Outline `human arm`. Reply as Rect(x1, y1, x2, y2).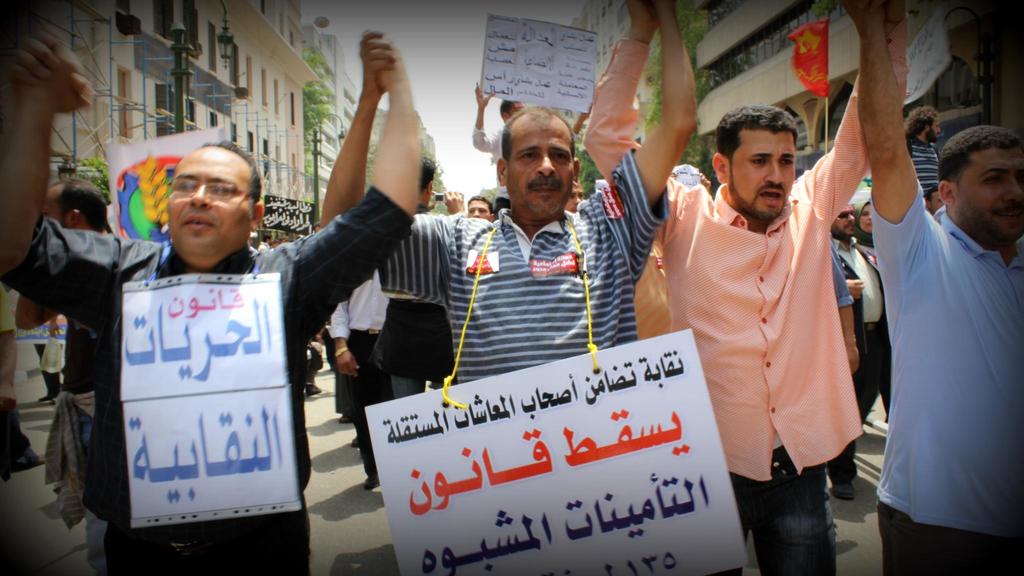
Rect(315, 31, 391, 232).
